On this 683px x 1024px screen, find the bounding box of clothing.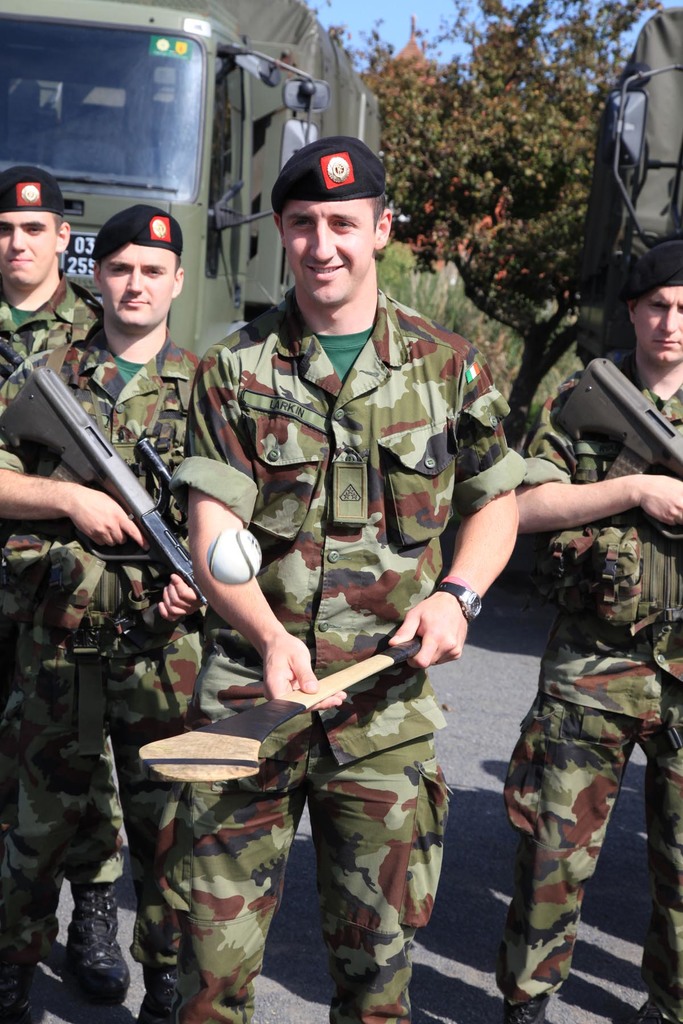
Bounding box: (518,353,682,1023).
